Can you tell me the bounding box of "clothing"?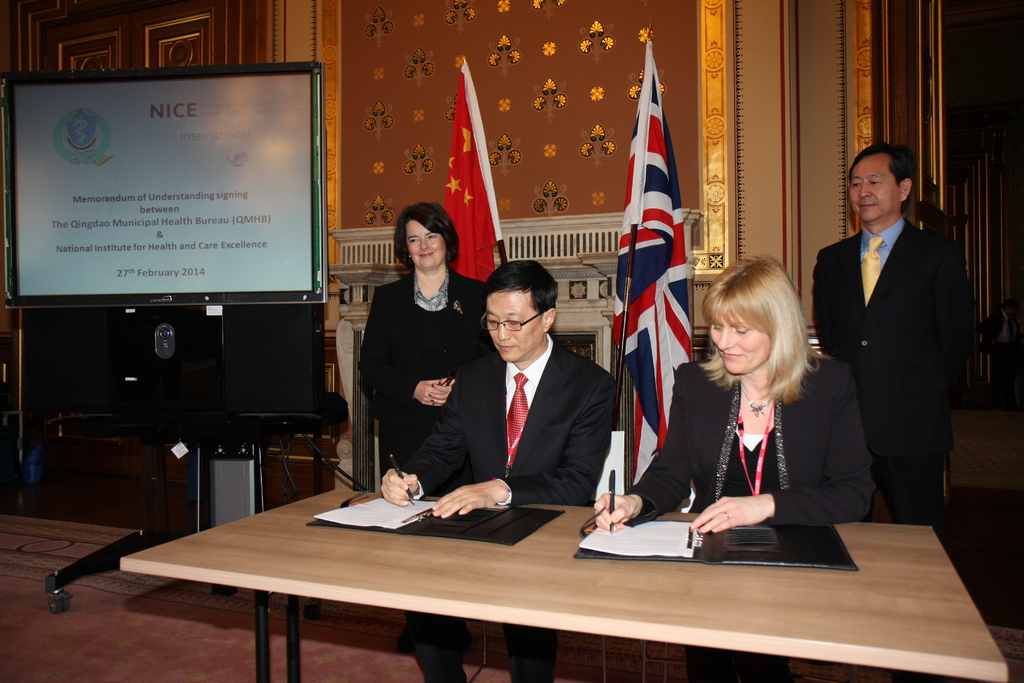
region(356, 231, 484, 491).
